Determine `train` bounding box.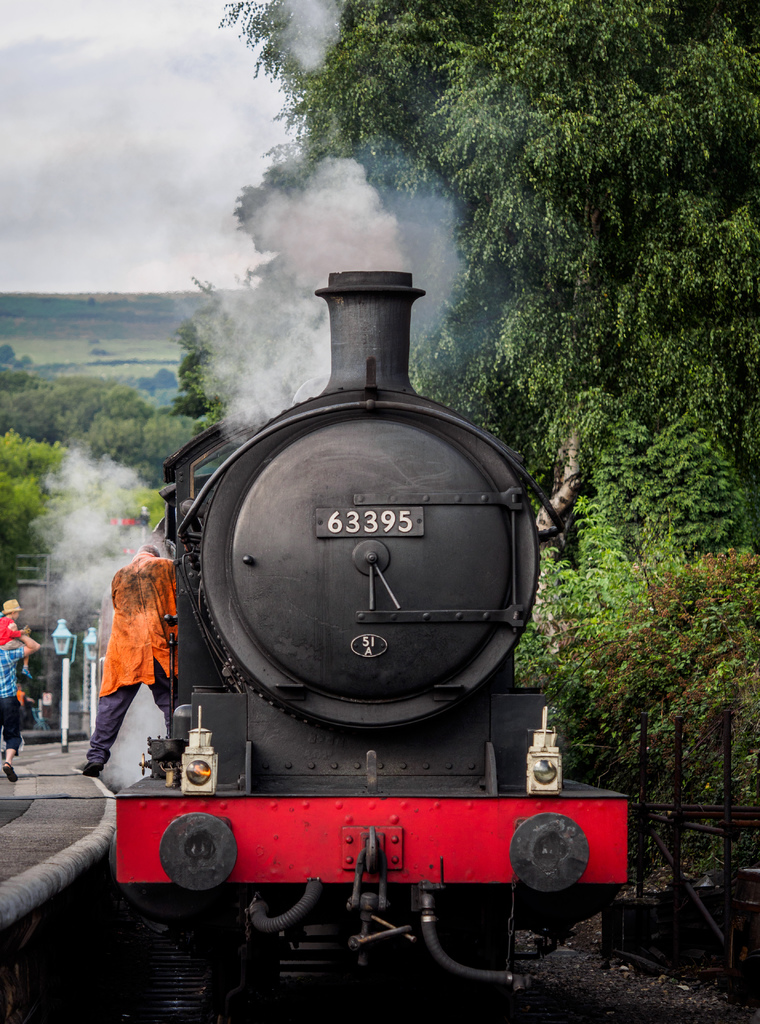
Determined: [111, 271, 629, 1023].
